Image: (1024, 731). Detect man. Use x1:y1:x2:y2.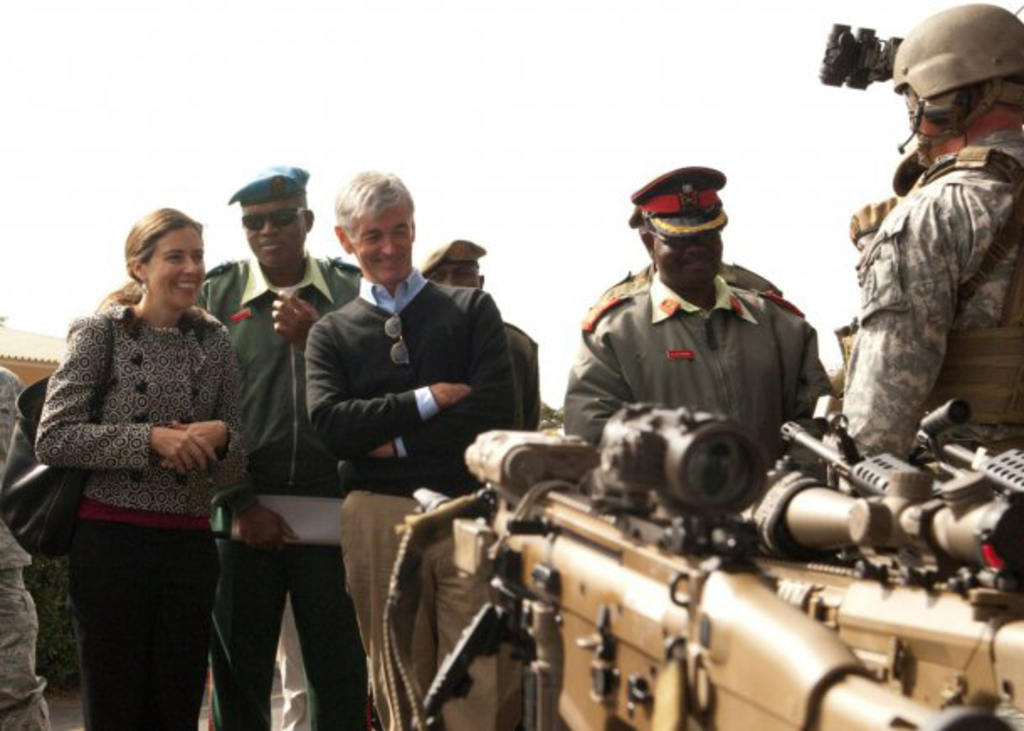
817:27:1022:486.
